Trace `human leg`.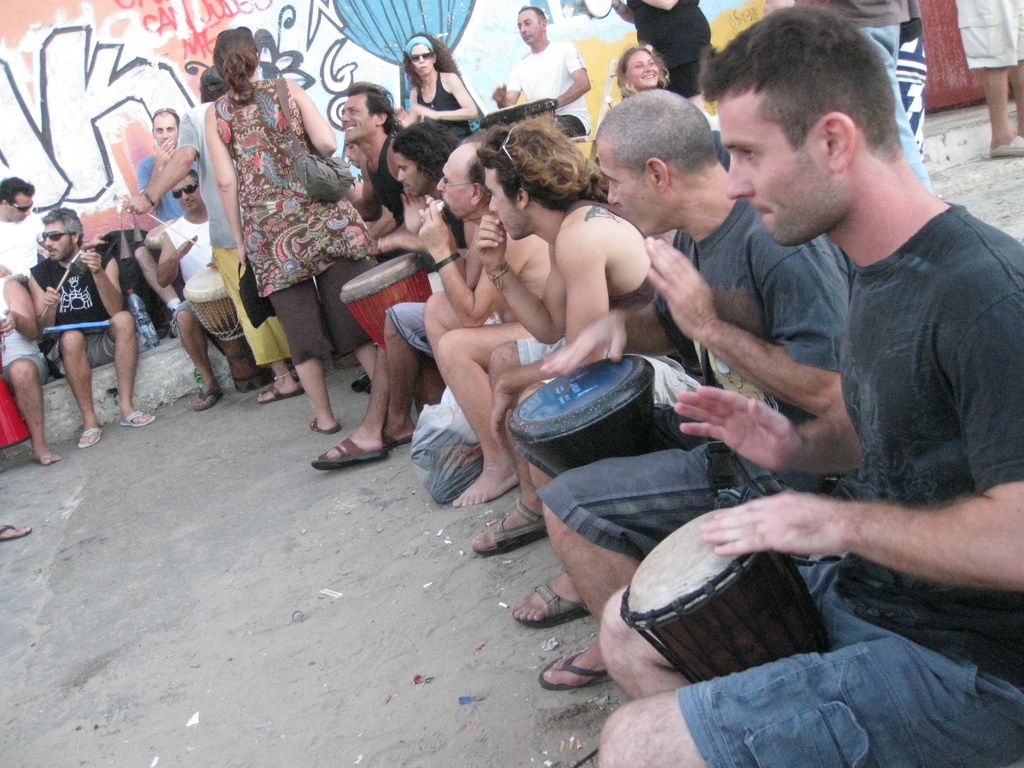
Traced to (x1=468, y1=333, x2=570, y2=548).
